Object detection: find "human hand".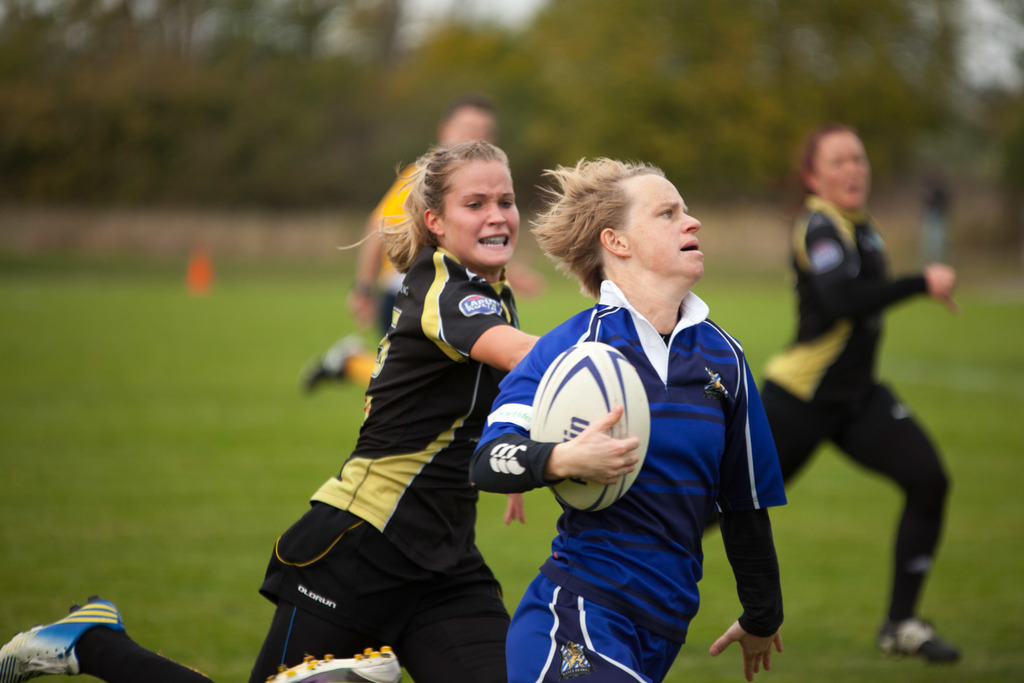
Rect(550, 416, 643, 506).
